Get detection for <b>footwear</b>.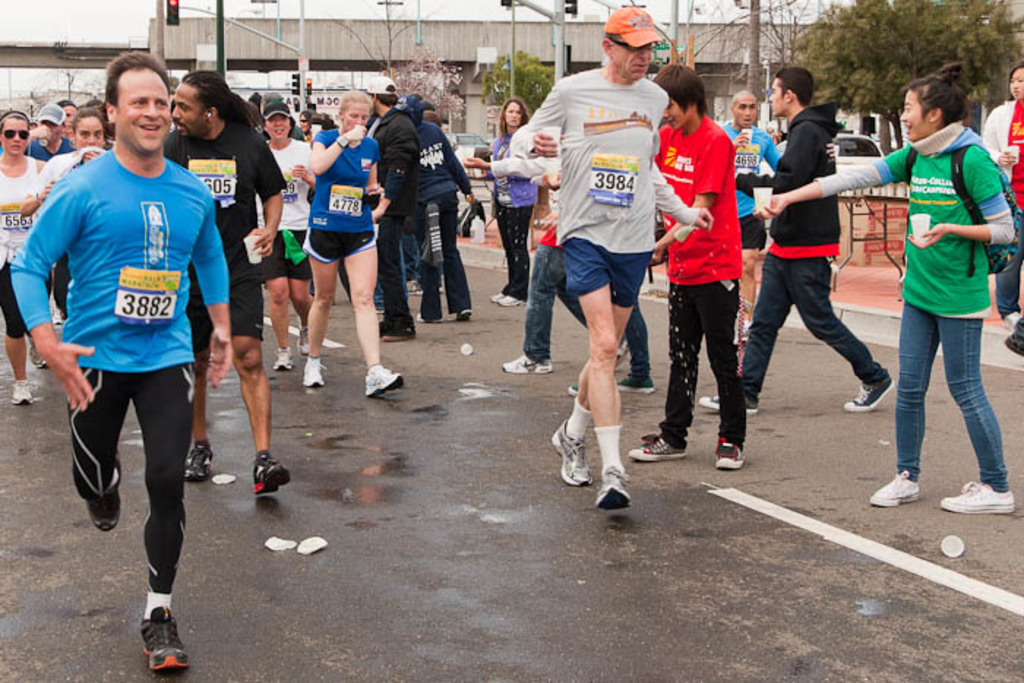
Detection: x1=139, y1=610, x2=187, y2=676.
